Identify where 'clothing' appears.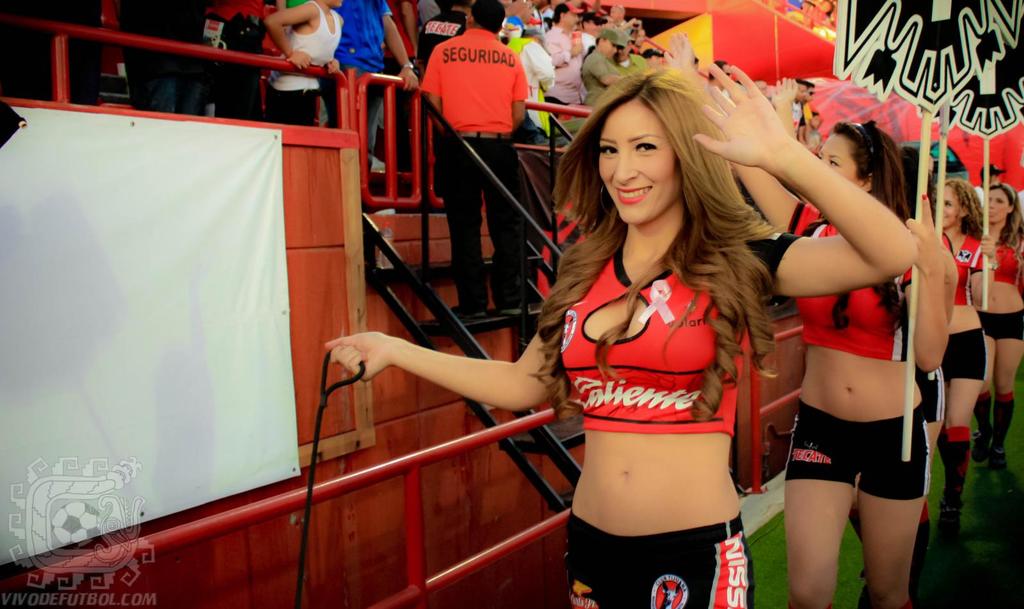
Appears at {"x1": 790, "y1": 398, "x2": 924, "y2": 499}.
